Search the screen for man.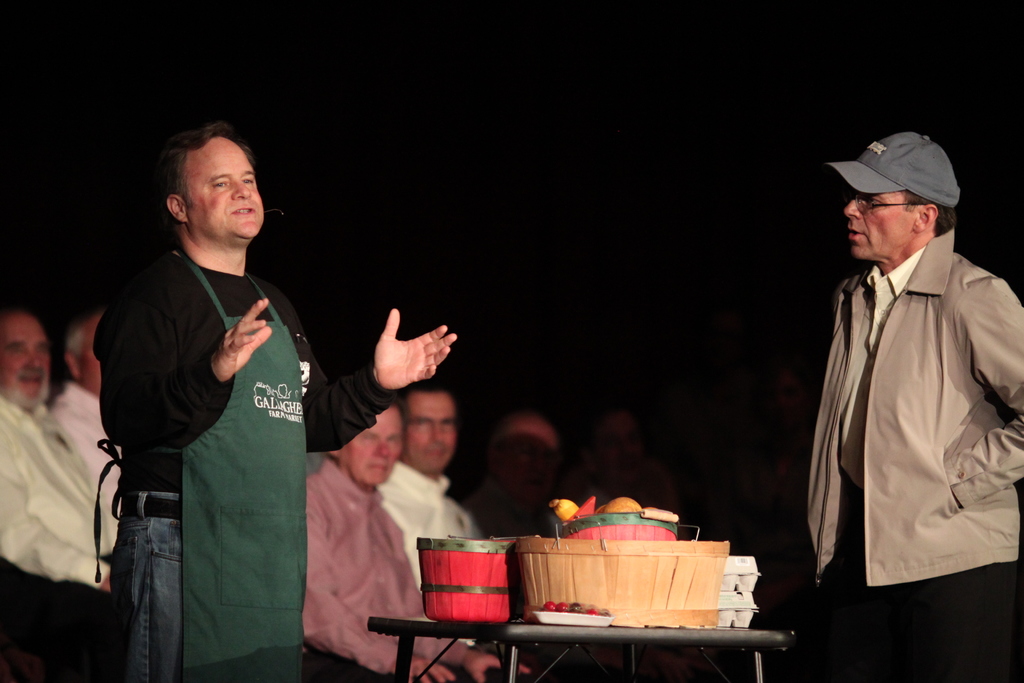
Found at box(803, 141, 1023, 682).
